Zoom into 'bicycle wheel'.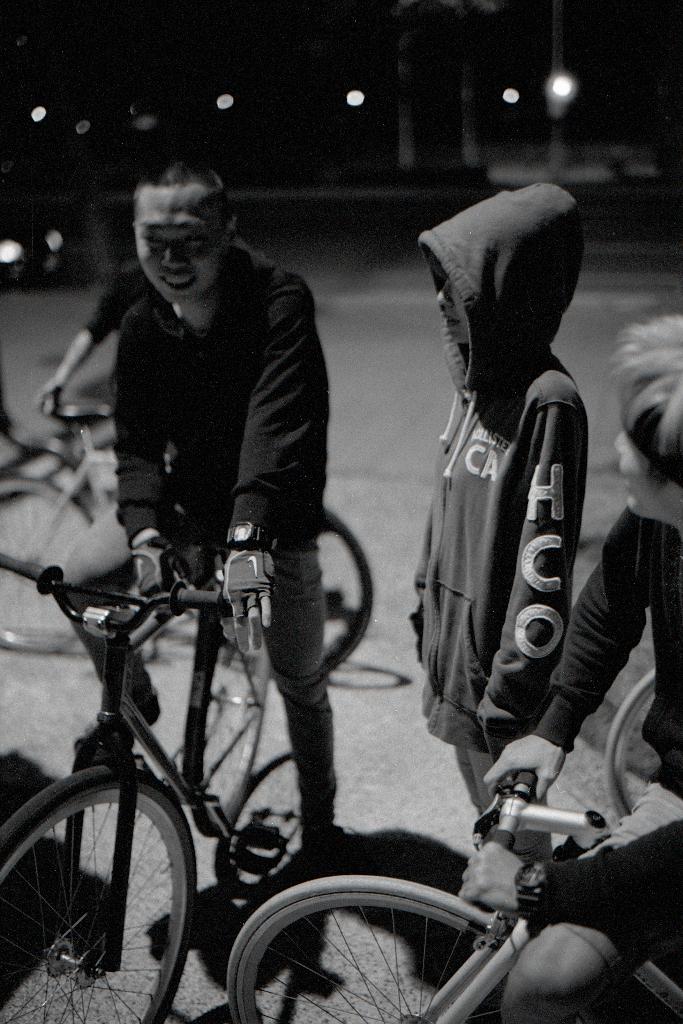
Zoom target: locate(0, 470, 104, 659).
